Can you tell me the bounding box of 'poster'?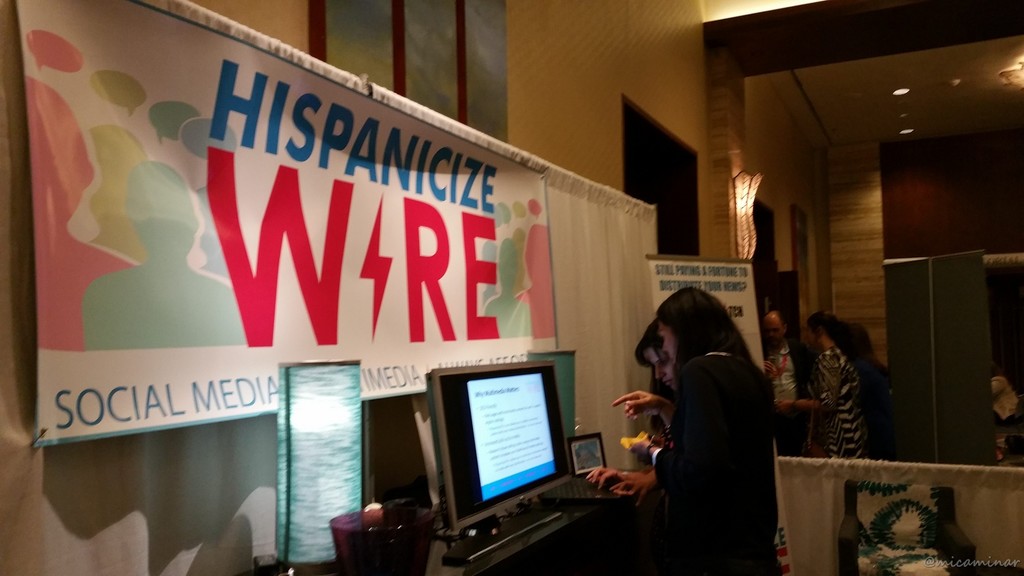
[left=646, top=263, right=771, bottom=382].
